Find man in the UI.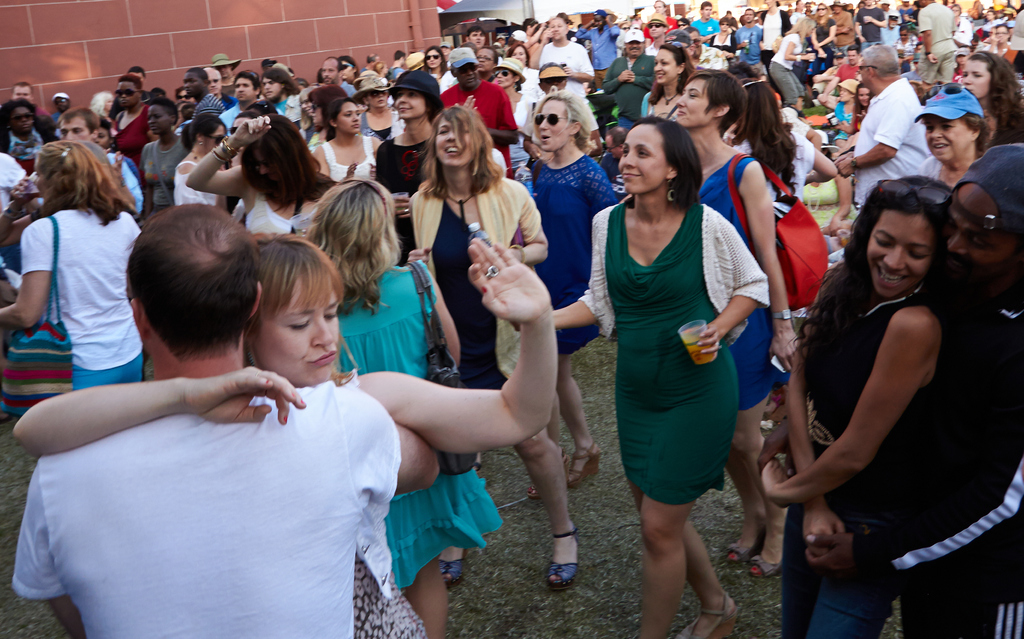
UI element at 689/28/729/76.
